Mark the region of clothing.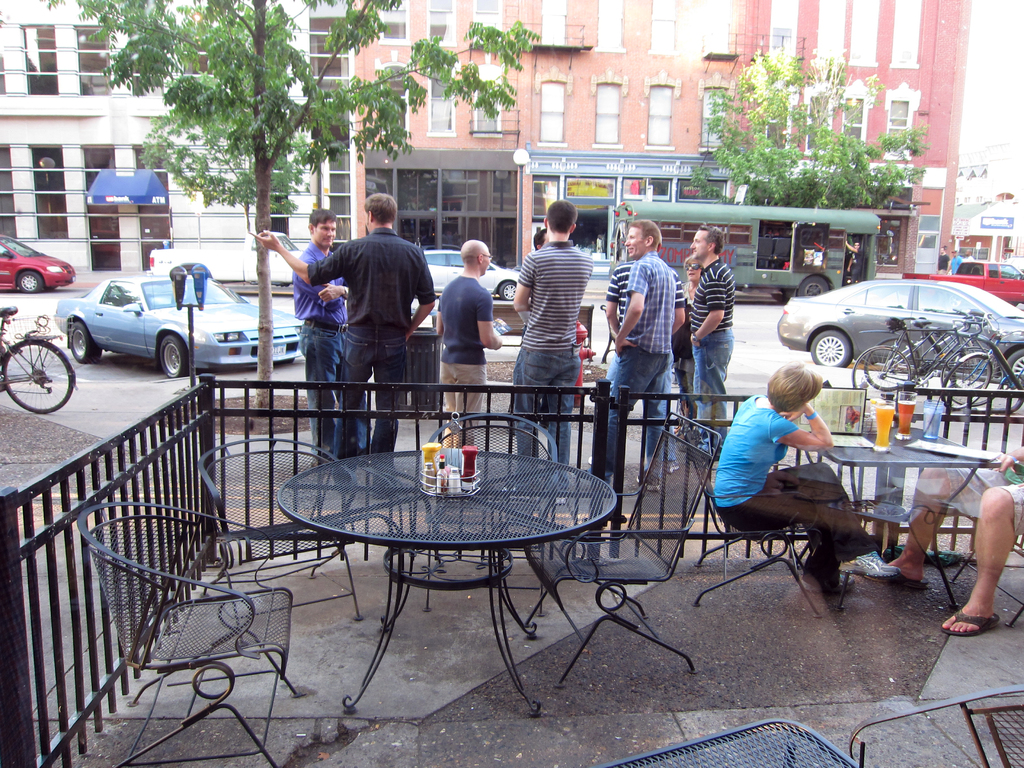
Region: region(433, 268, 497, 452).
